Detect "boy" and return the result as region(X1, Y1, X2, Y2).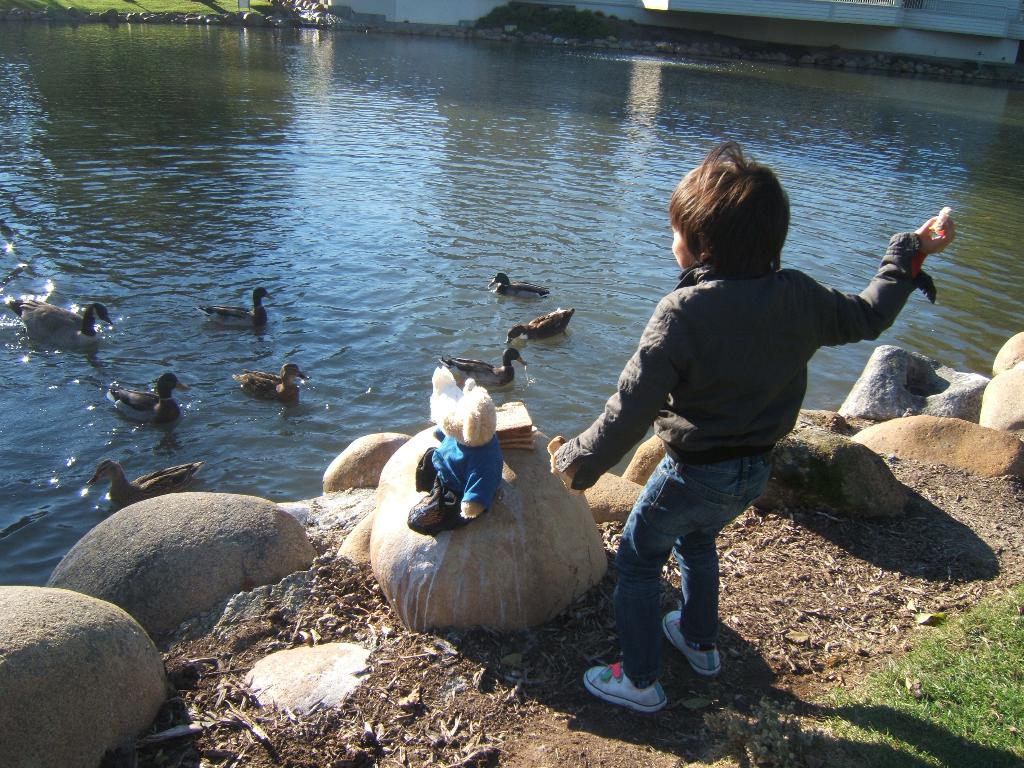
region(543, 163, 920, 652).
